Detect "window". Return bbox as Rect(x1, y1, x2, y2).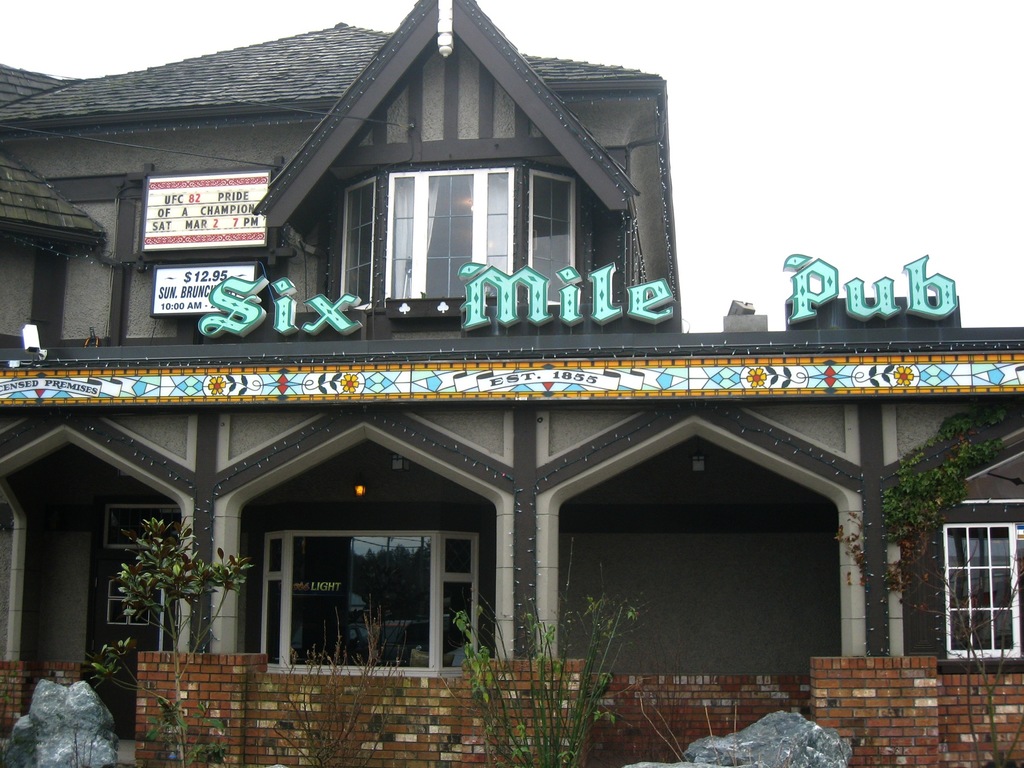
Rect(97, 508, 186, 557).
